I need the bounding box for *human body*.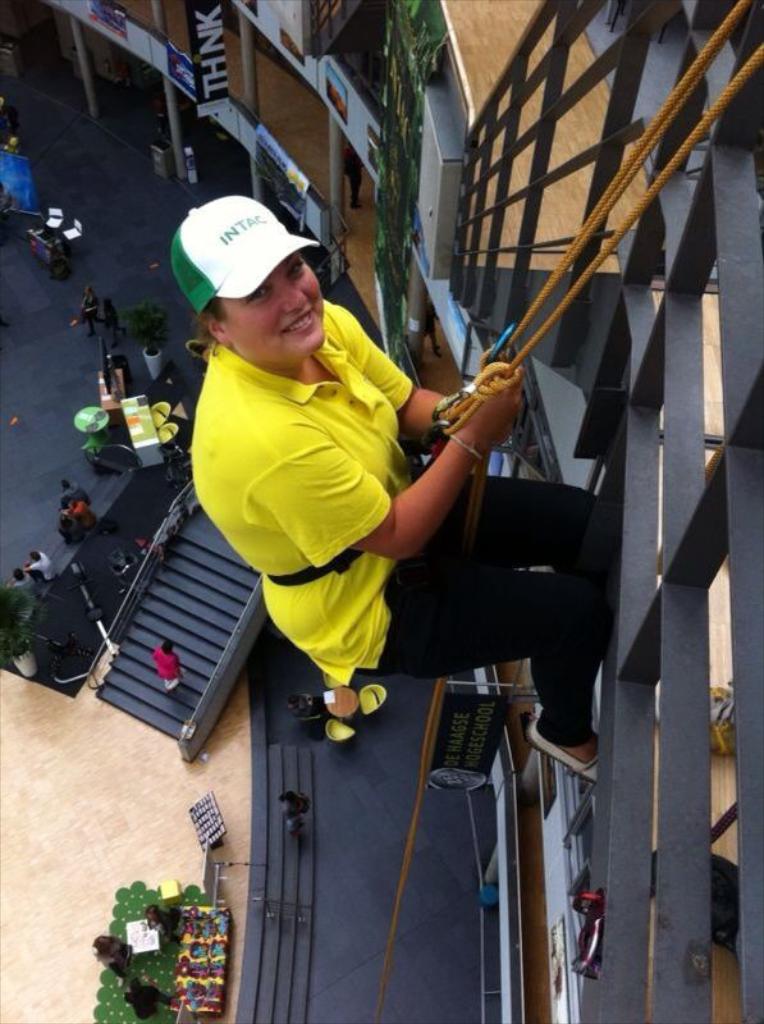
Here it is: [left=101, top=934, right=129, bottom=970].
